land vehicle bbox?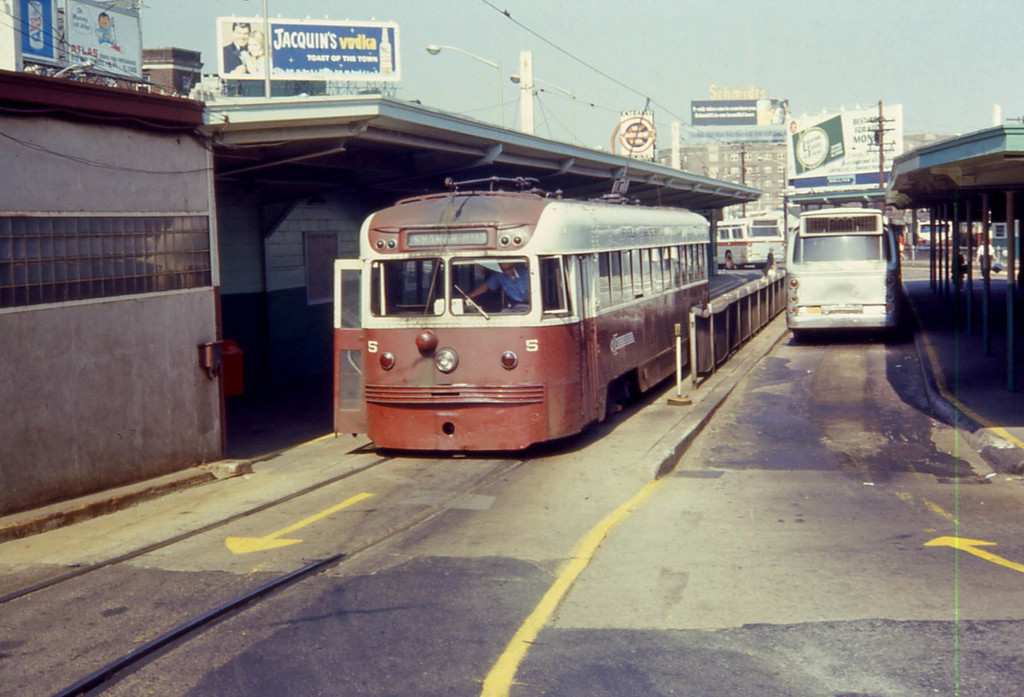
785,204,905,336
